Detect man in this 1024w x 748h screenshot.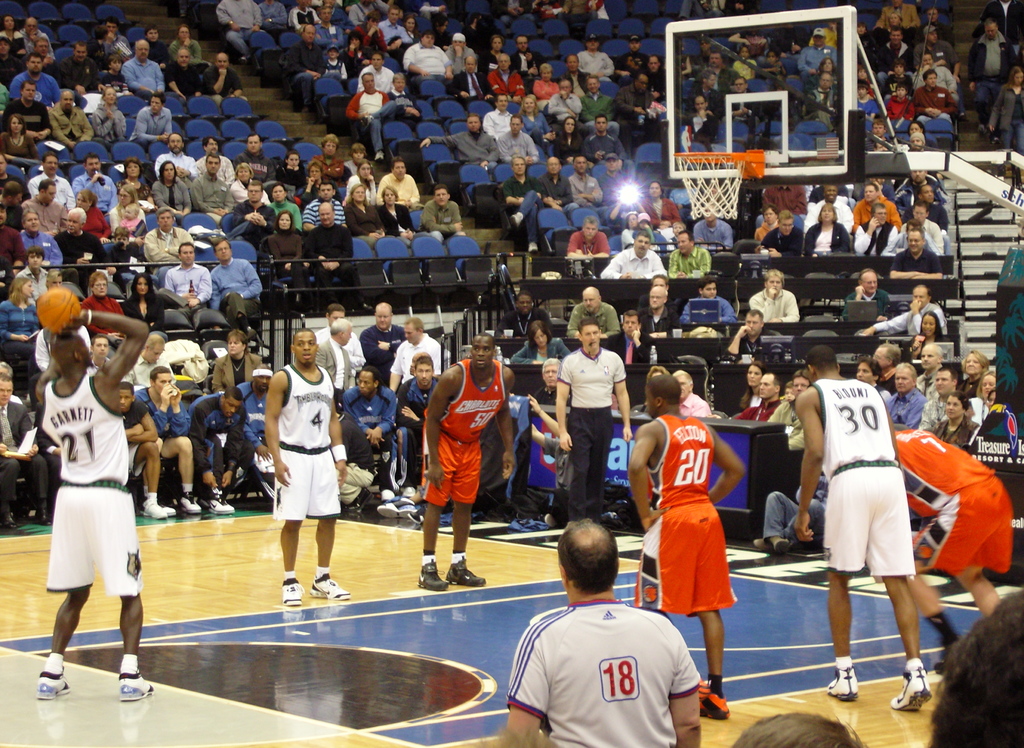
Detection: (32, 305, 158, 701).
